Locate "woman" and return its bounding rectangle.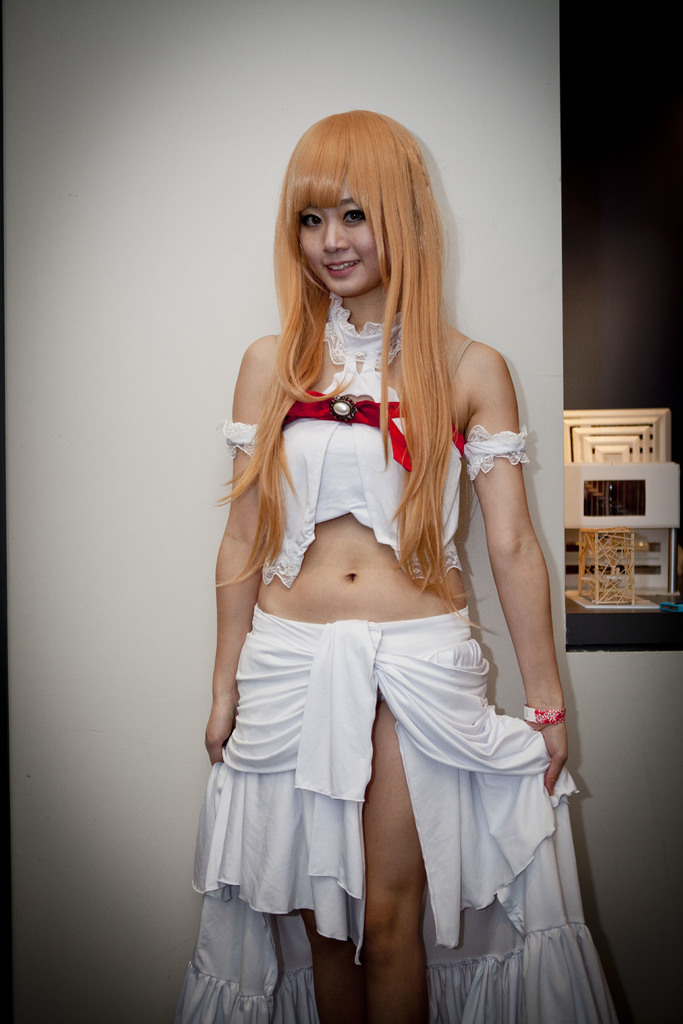
<region>181, 93, 576, 1023</region>.
